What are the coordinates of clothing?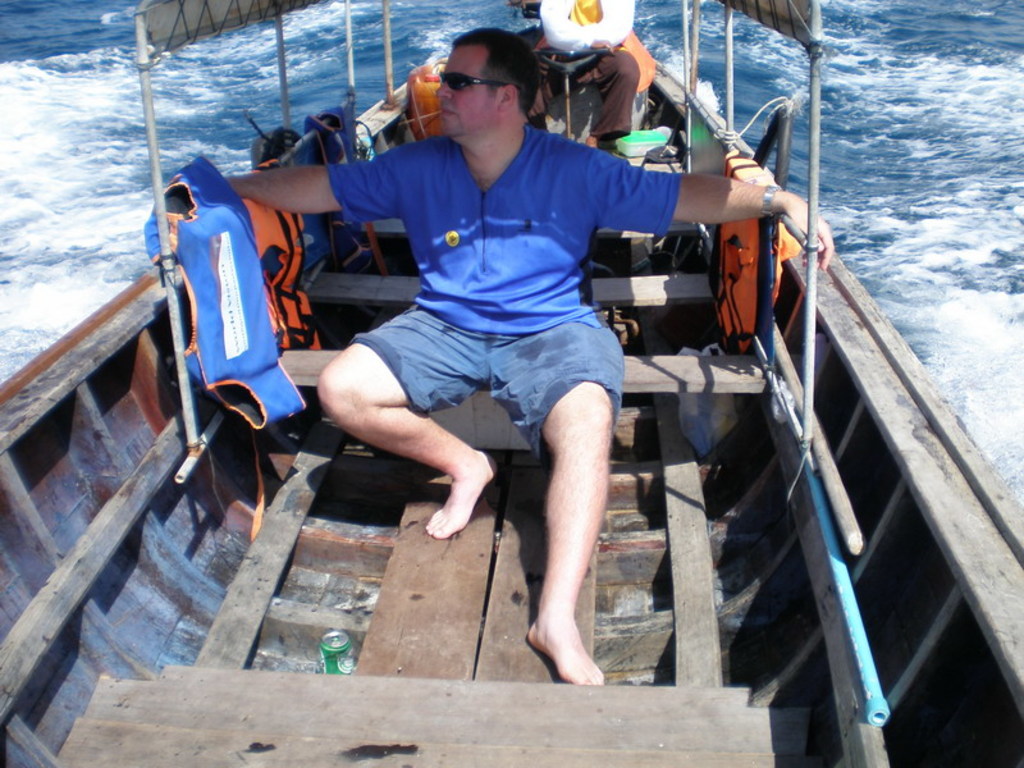
<region>530, 22, 641, 141</region>.
